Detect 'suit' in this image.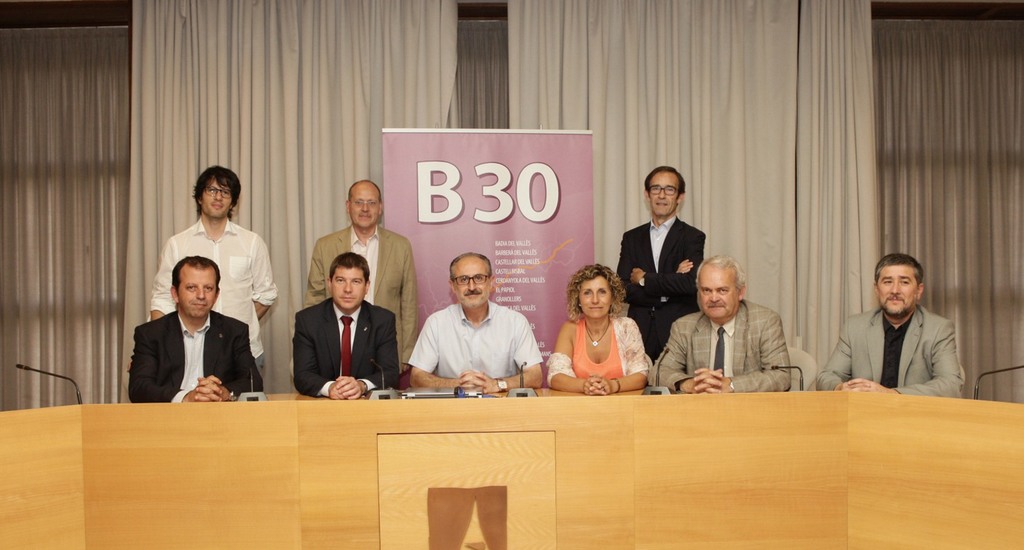
Detection: crop(640, 295, 792, 391).
